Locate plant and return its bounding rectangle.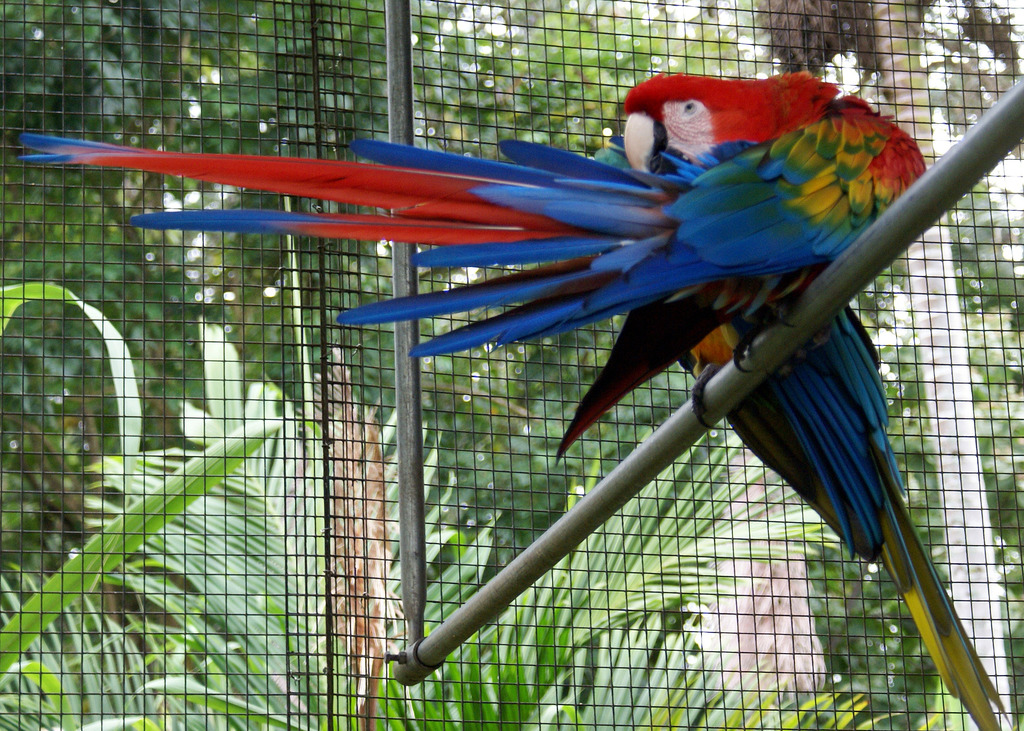
(0, 275, 1023, 730).
